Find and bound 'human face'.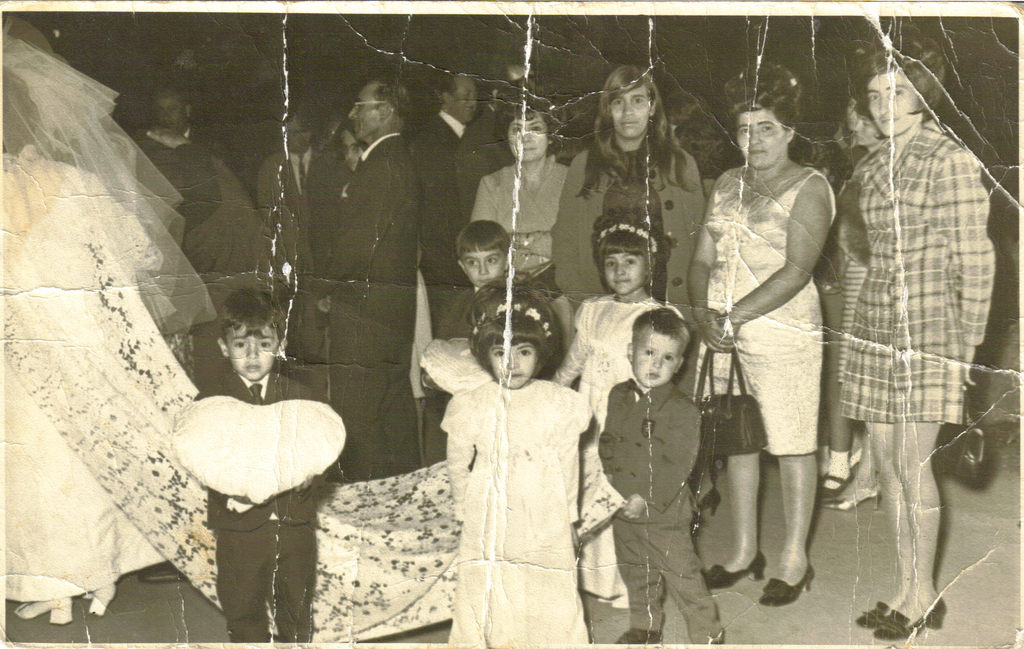
Bound: bbox=(737, 108, 785, 165).
